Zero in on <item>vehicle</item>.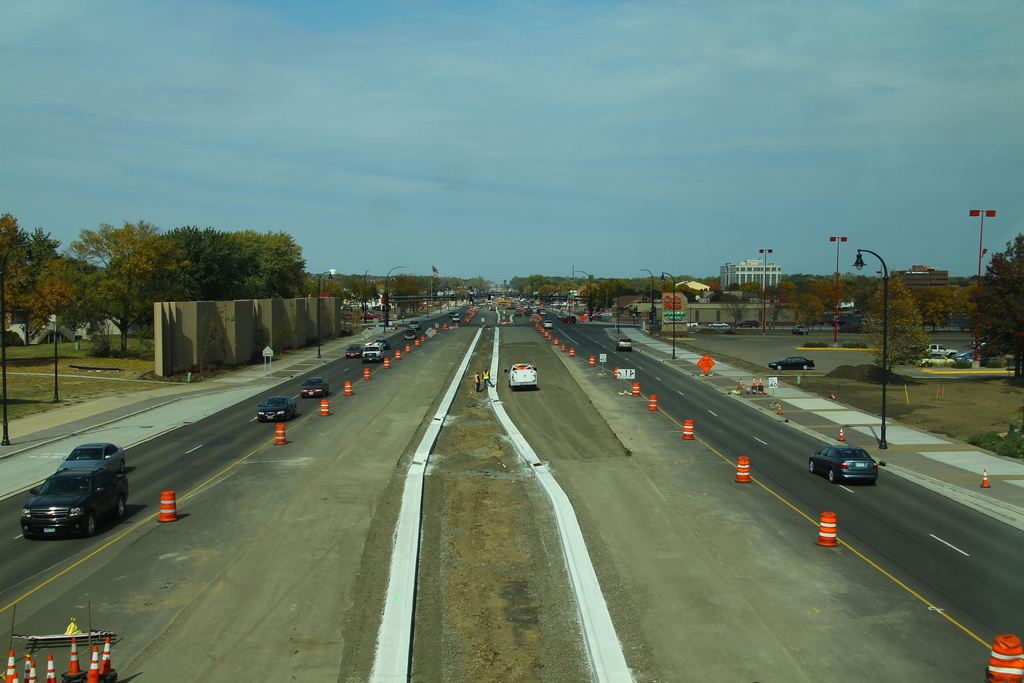
Zeroed in: bbox=[807, 447, 881, 483].
